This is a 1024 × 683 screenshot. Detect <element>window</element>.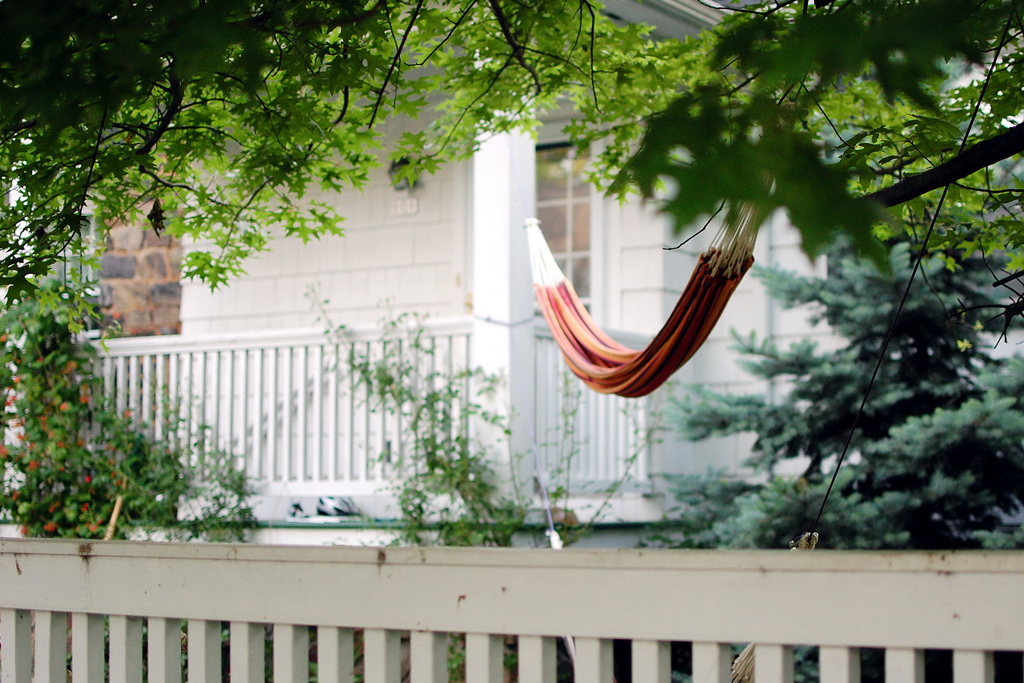
531:135:609:329.
